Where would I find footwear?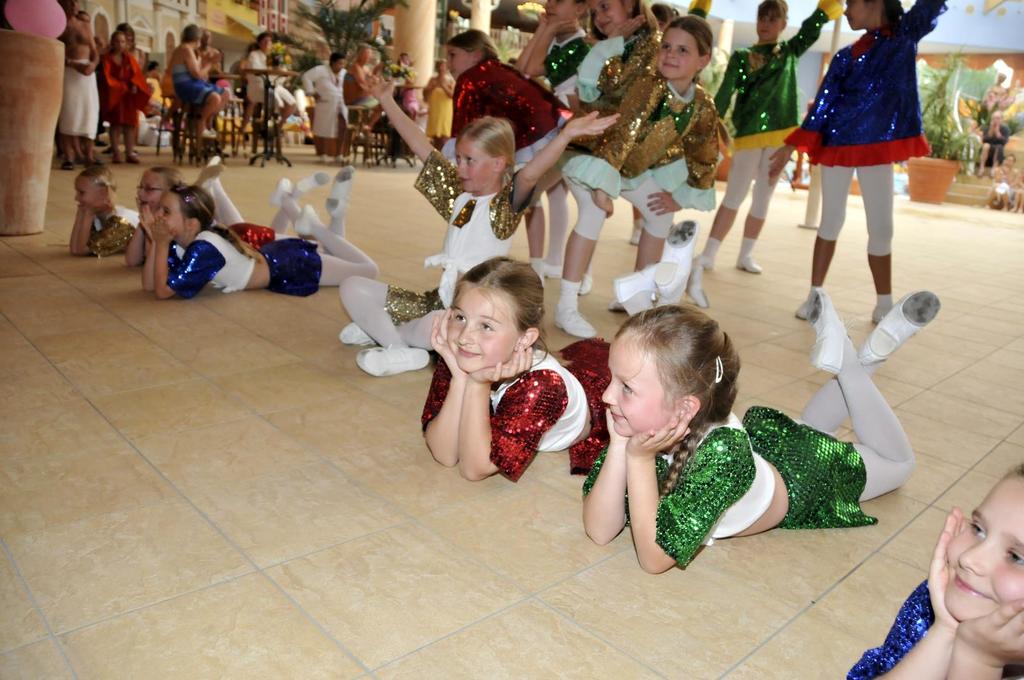
At Rect(695, 254, 715, 269).
